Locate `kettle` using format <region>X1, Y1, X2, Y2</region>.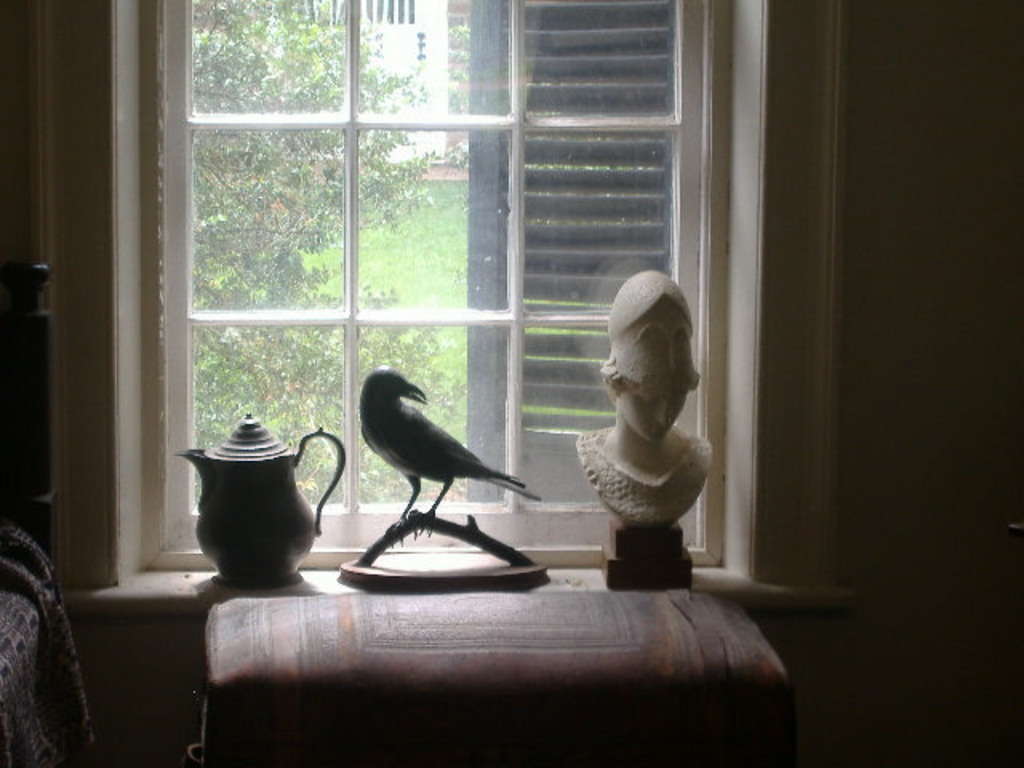
<region>174, 408, 347, 597</region>.
